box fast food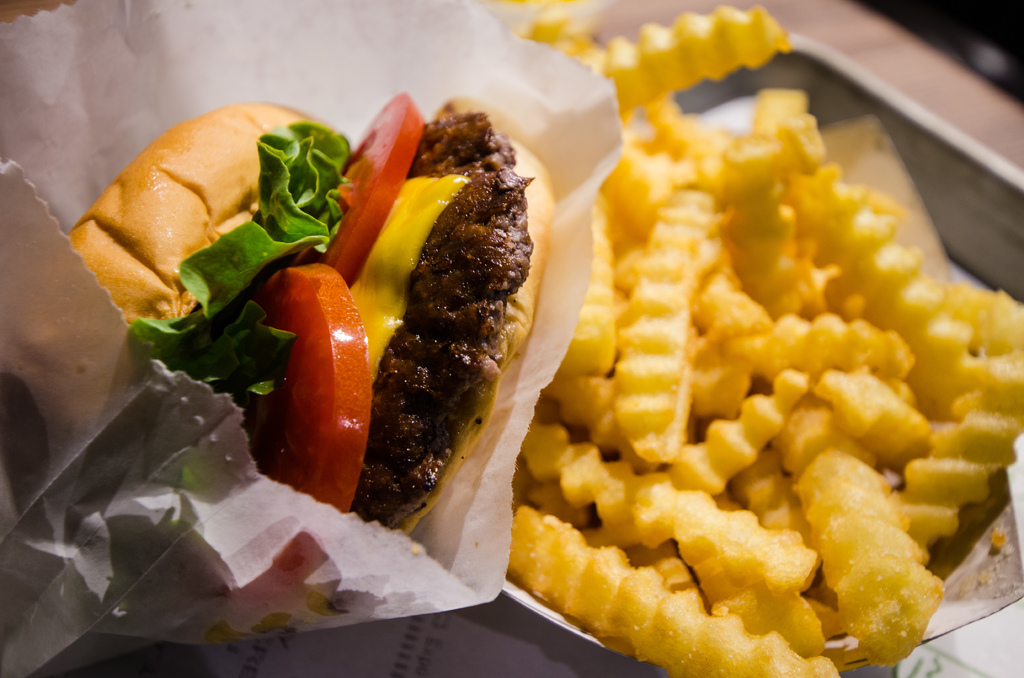
503/78/1023/677
